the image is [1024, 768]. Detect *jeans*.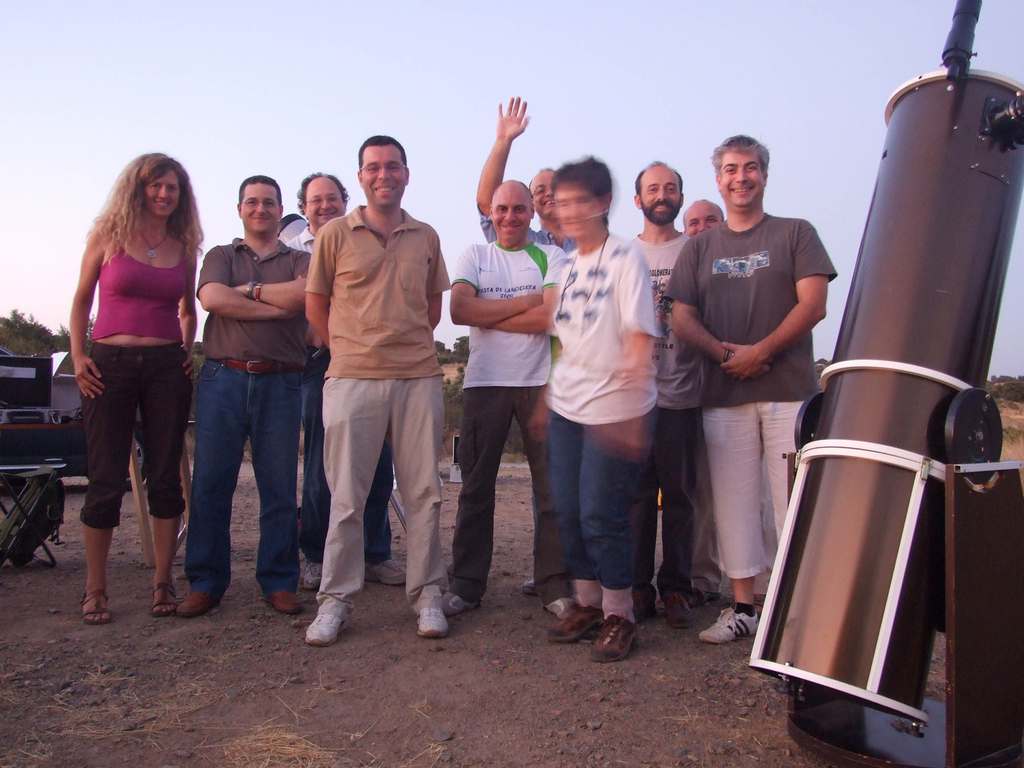
Detection: x1=299, y1=351, x2=334, y2=563.
